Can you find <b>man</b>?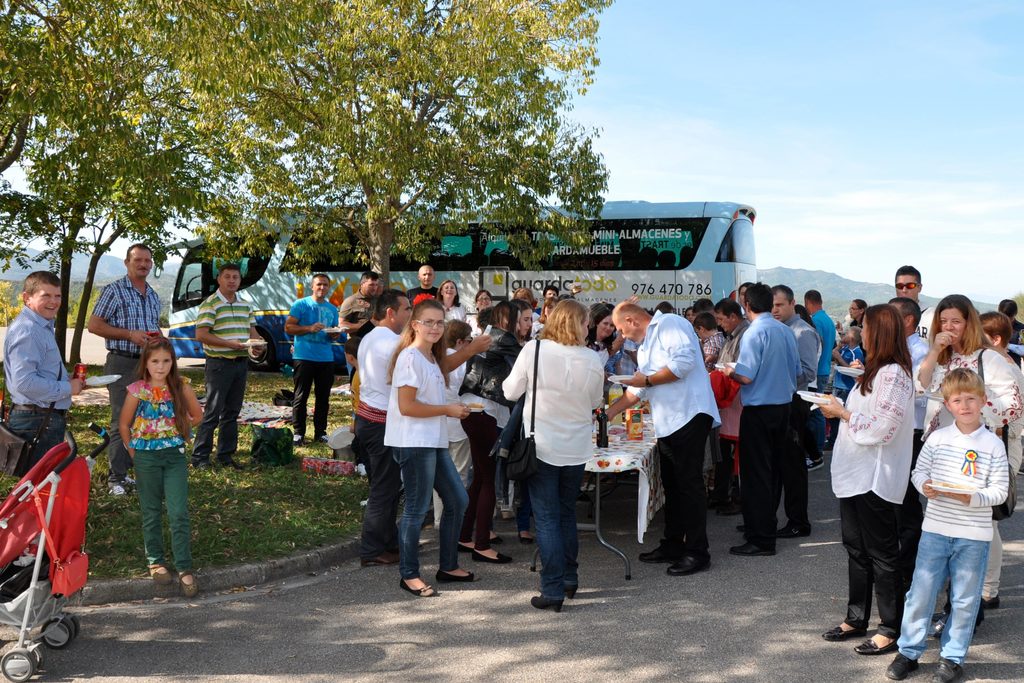
Yes, bounding box: select_region(715, 299, 748, 359).
